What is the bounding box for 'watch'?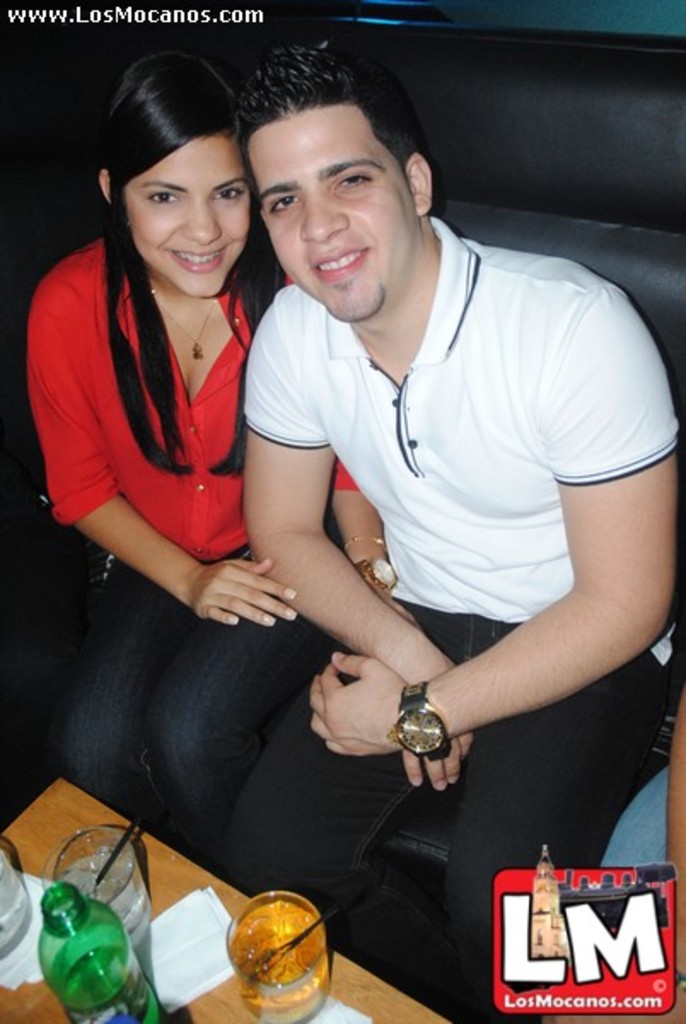
bbox=[386, 669, 462, 768].
